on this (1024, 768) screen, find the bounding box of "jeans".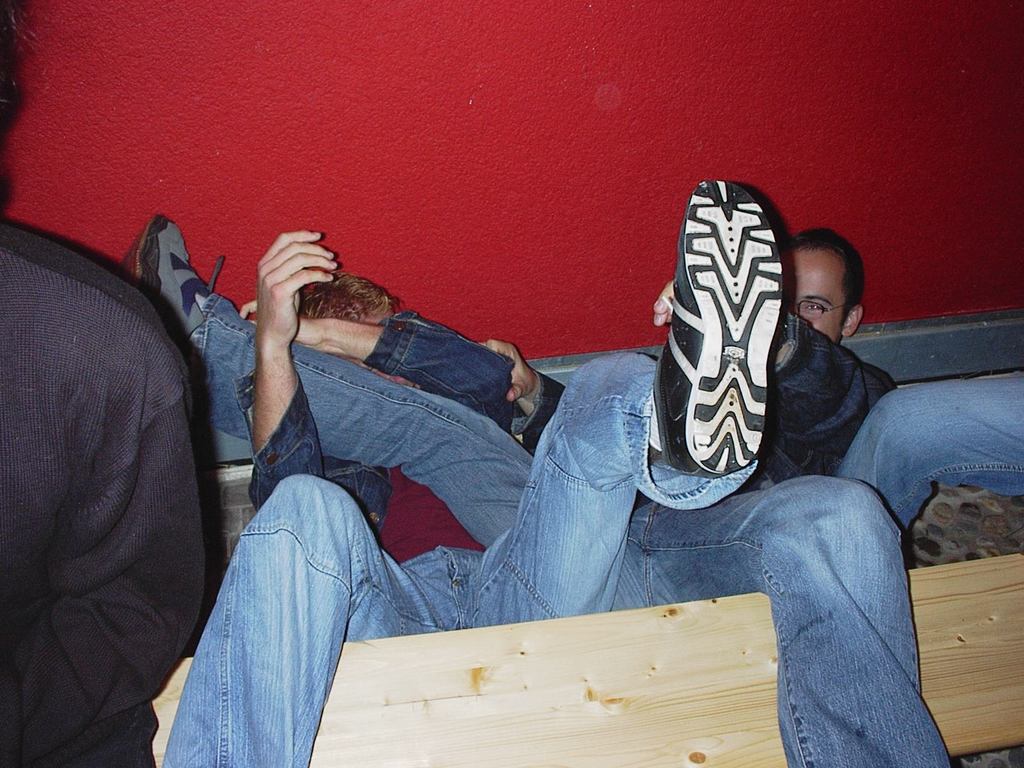
Bounding box: 199,277,524,595.
